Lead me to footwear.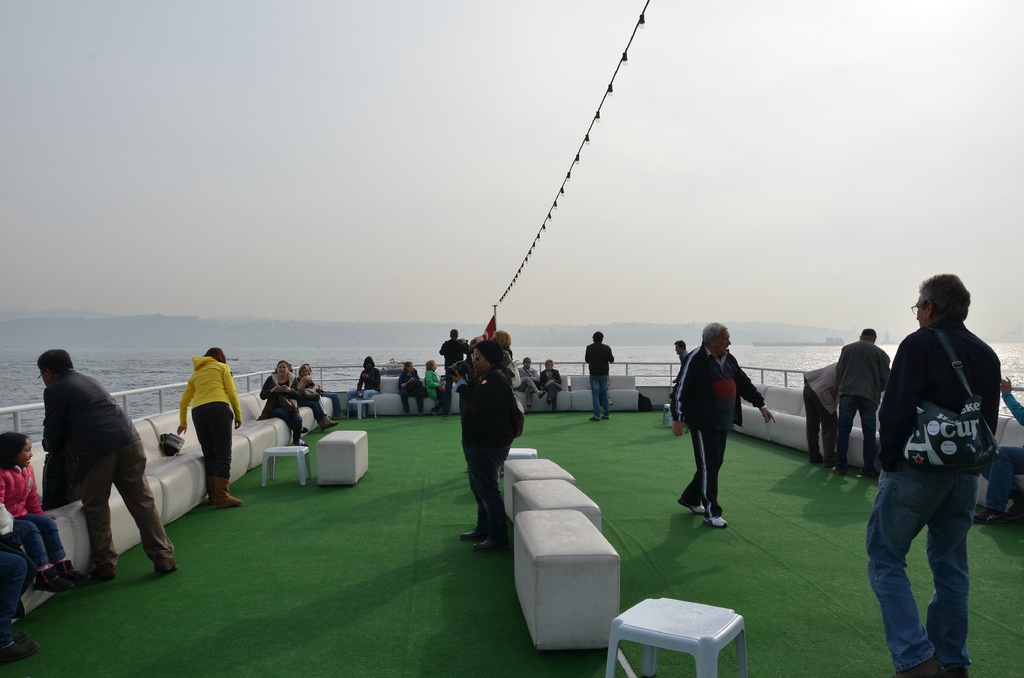
Lead to detection(319, 421, 326, 430).
